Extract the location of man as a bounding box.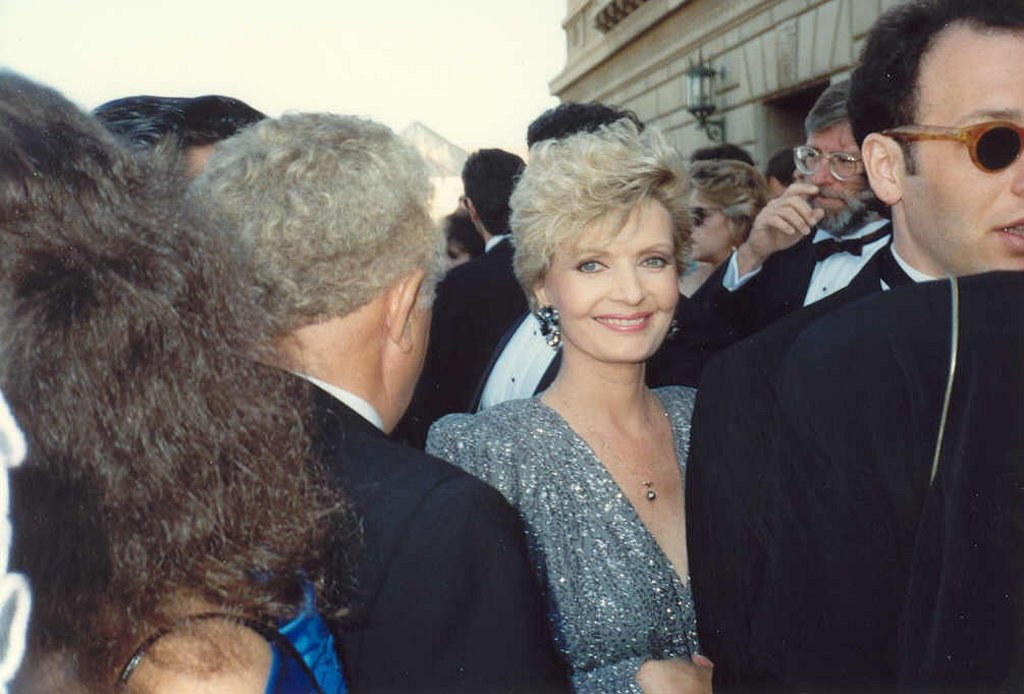
(left=671, top=71, right=904, bottom=384).
